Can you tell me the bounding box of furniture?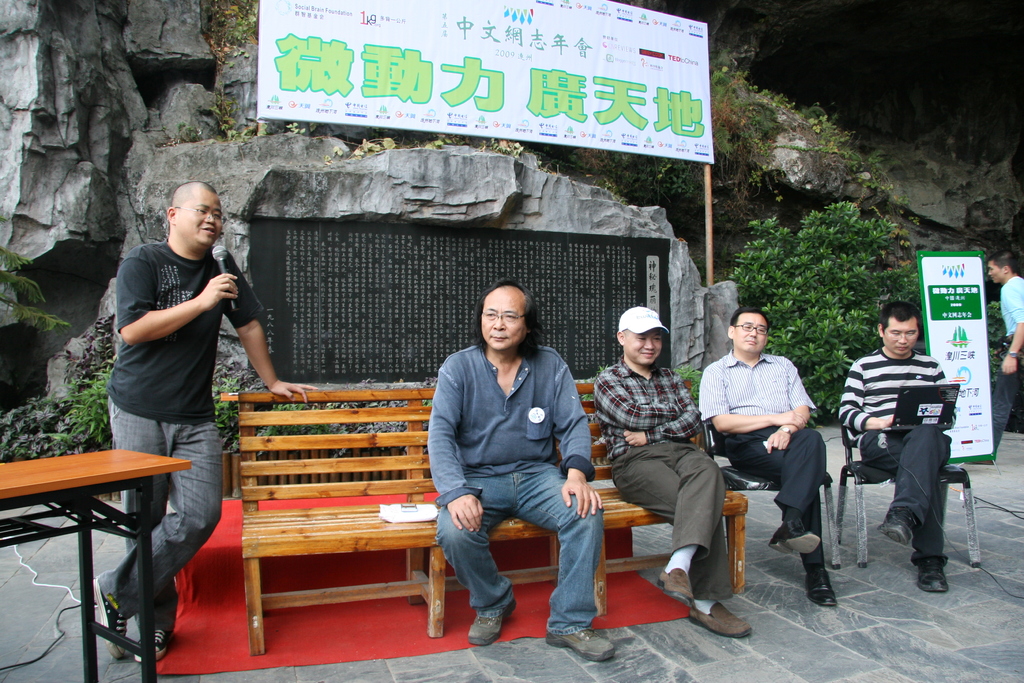
(x1=701, y1=421, x2=842, y2=572).
